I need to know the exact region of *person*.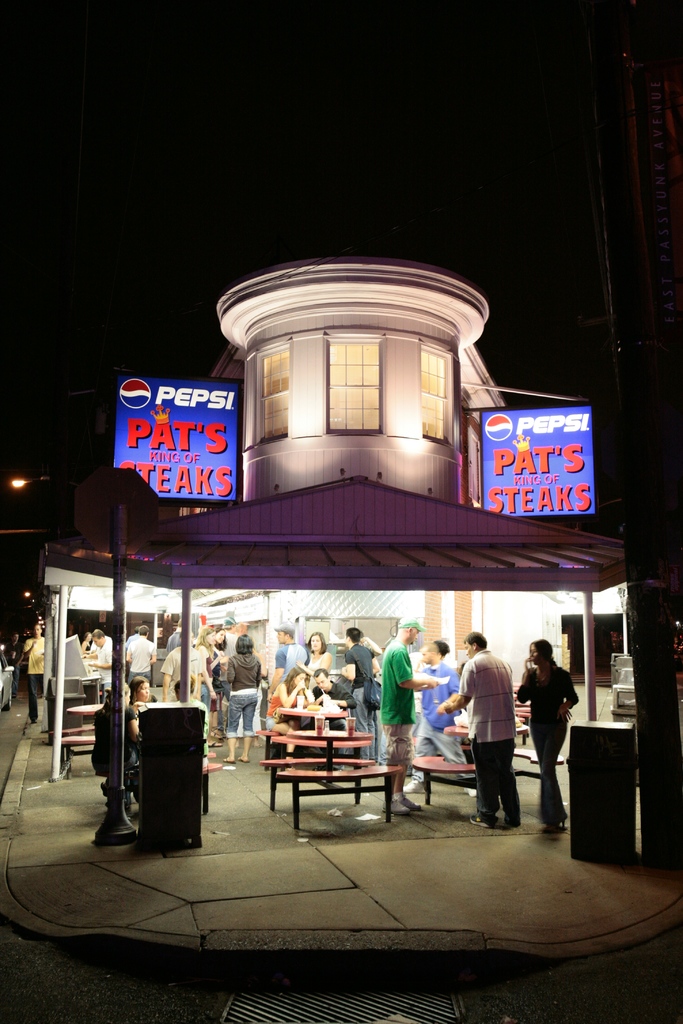
Region: 81,633,89,652.
